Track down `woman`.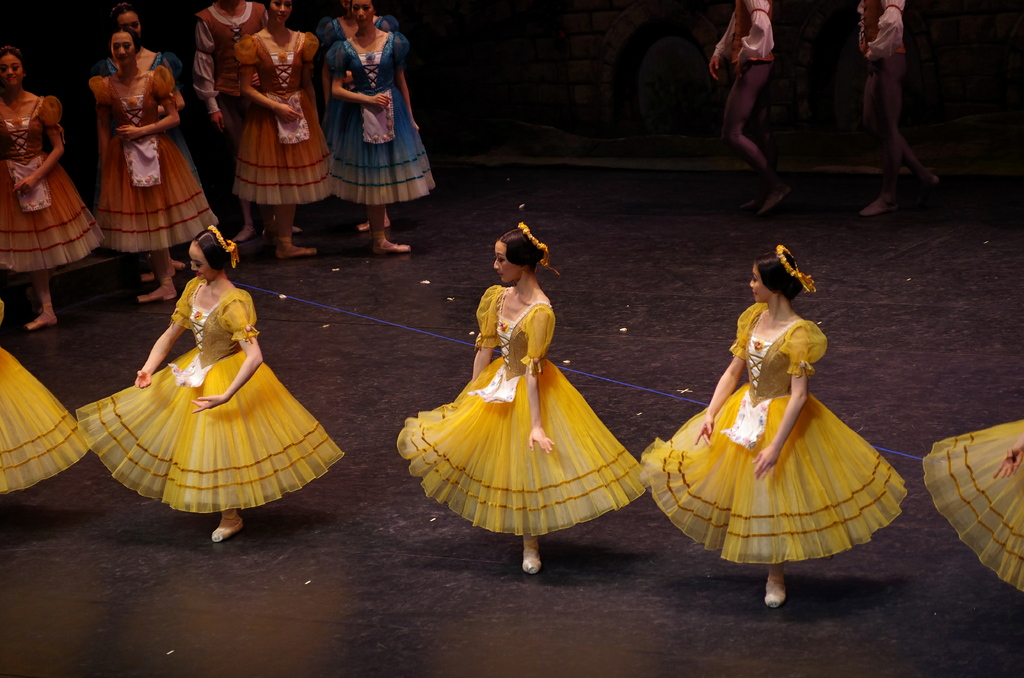
Tracked to l=1, t=49, r=102, b=334.
